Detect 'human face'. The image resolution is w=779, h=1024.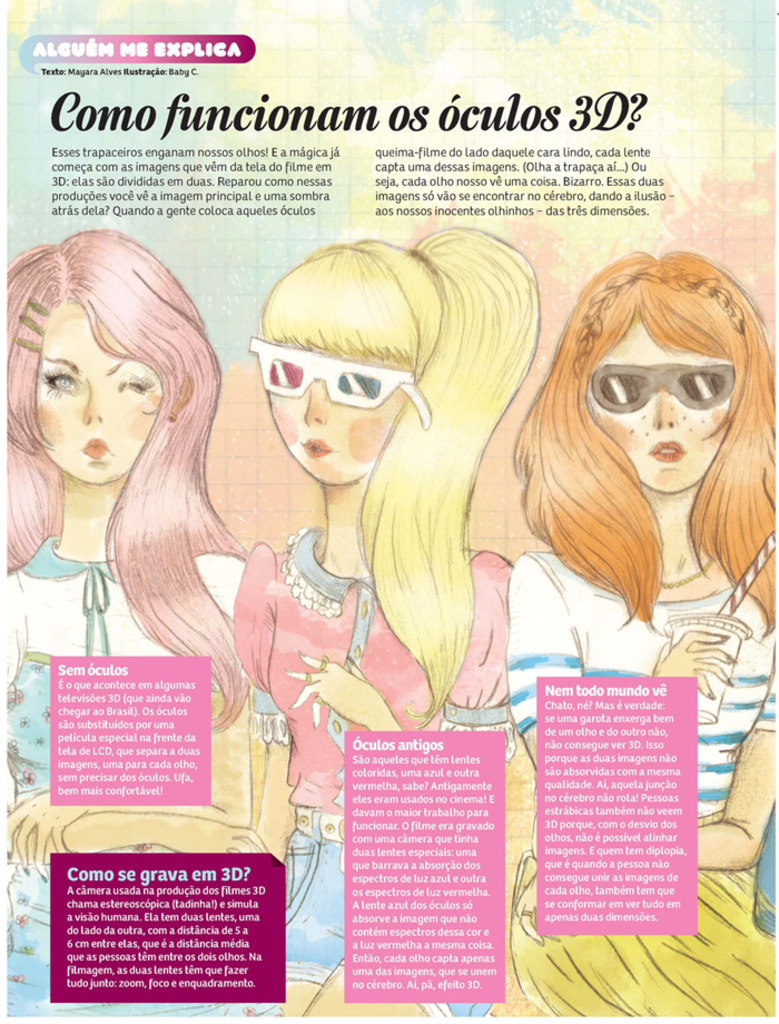
{"x1": 32, "y1": 303, "x2": 157, "y2": 486}.
